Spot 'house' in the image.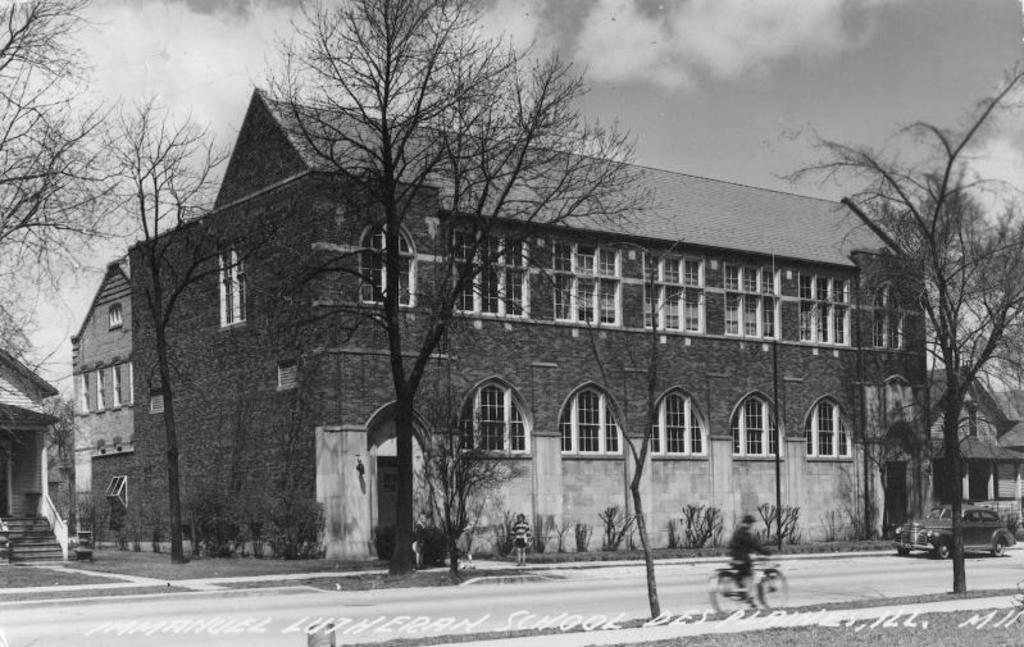
'house' found at box(124, 88, 927, 539).
